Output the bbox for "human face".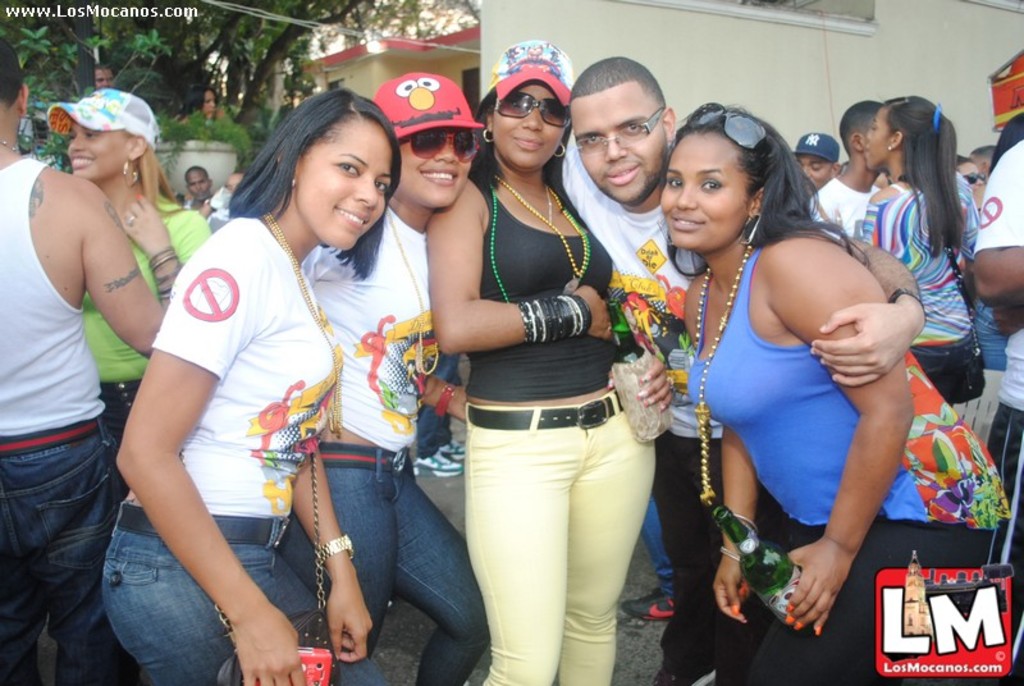
(left=60, top=115, right=136, bottom=179).
